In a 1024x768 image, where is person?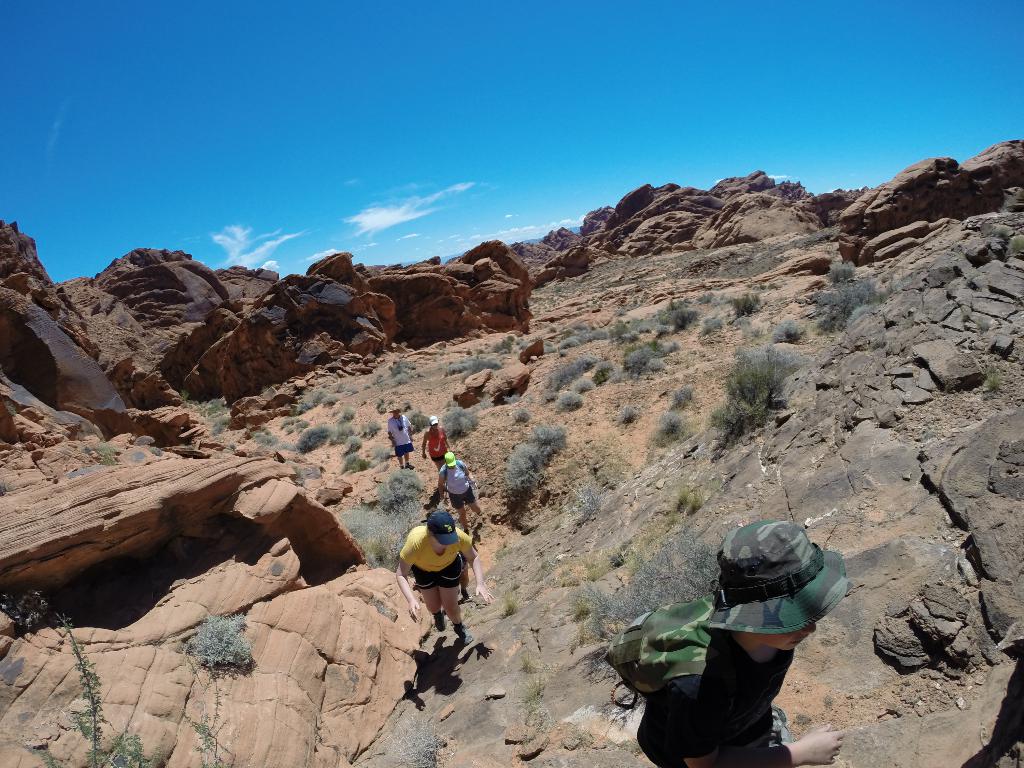
{"x1": 388, "y1": 408, "x2": 417, "y2": 468}.
